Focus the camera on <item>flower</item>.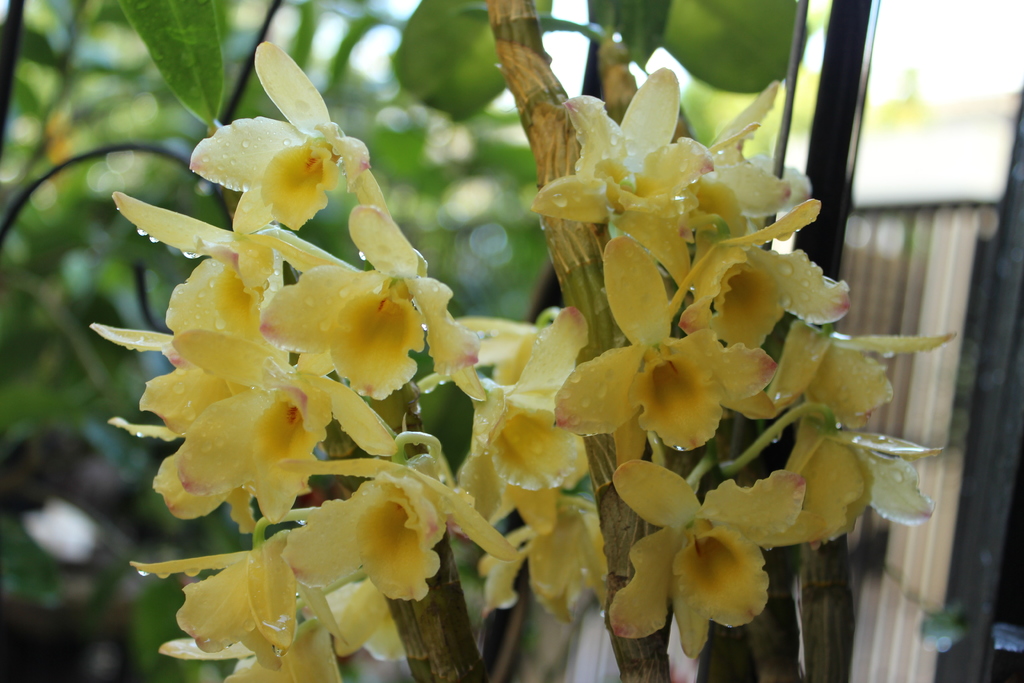
Focus region: 536/69/679/240.
